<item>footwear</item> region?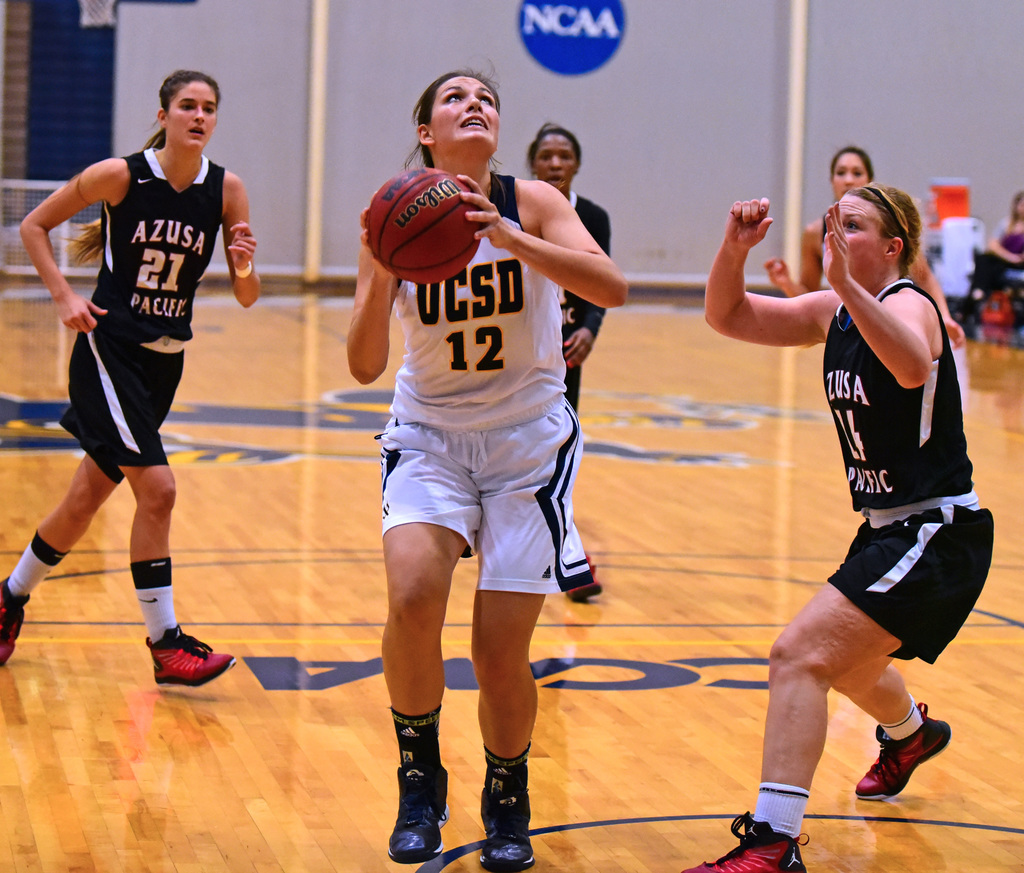
rect(0, 579, 31, 669)
